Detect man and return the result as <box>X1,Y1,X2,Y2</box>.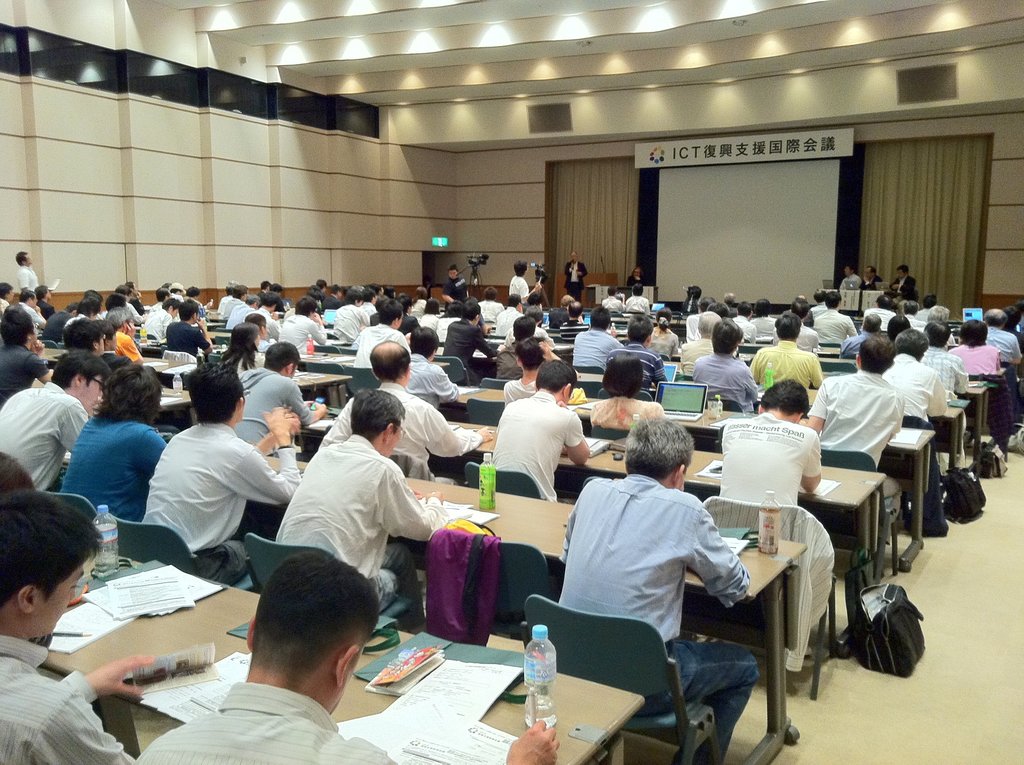
<box>225,296,259,329</box>.
